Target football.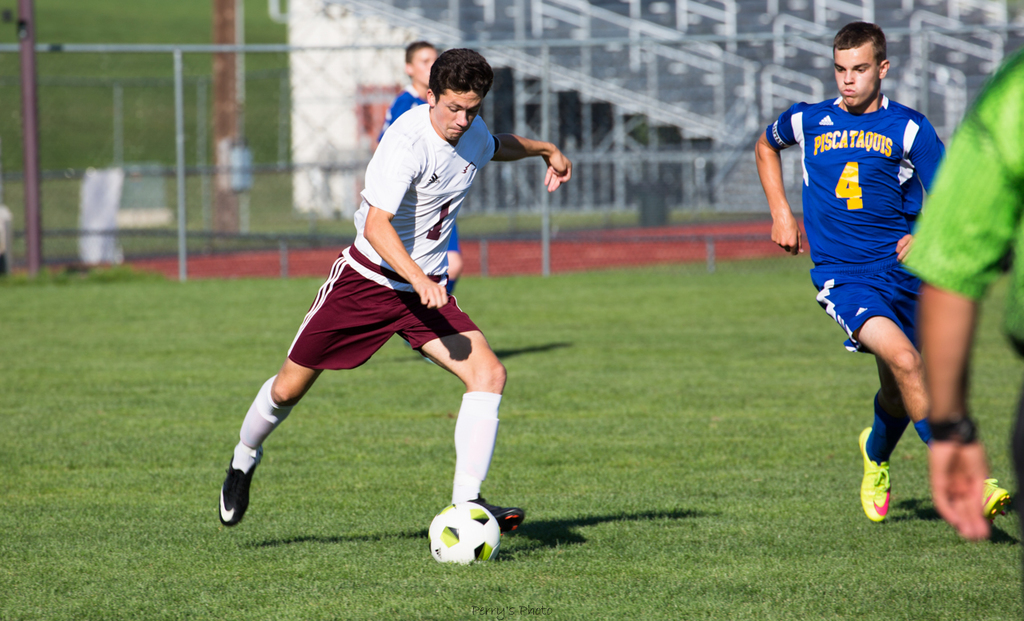
Target region: <box>427,500,500,564</box>.
